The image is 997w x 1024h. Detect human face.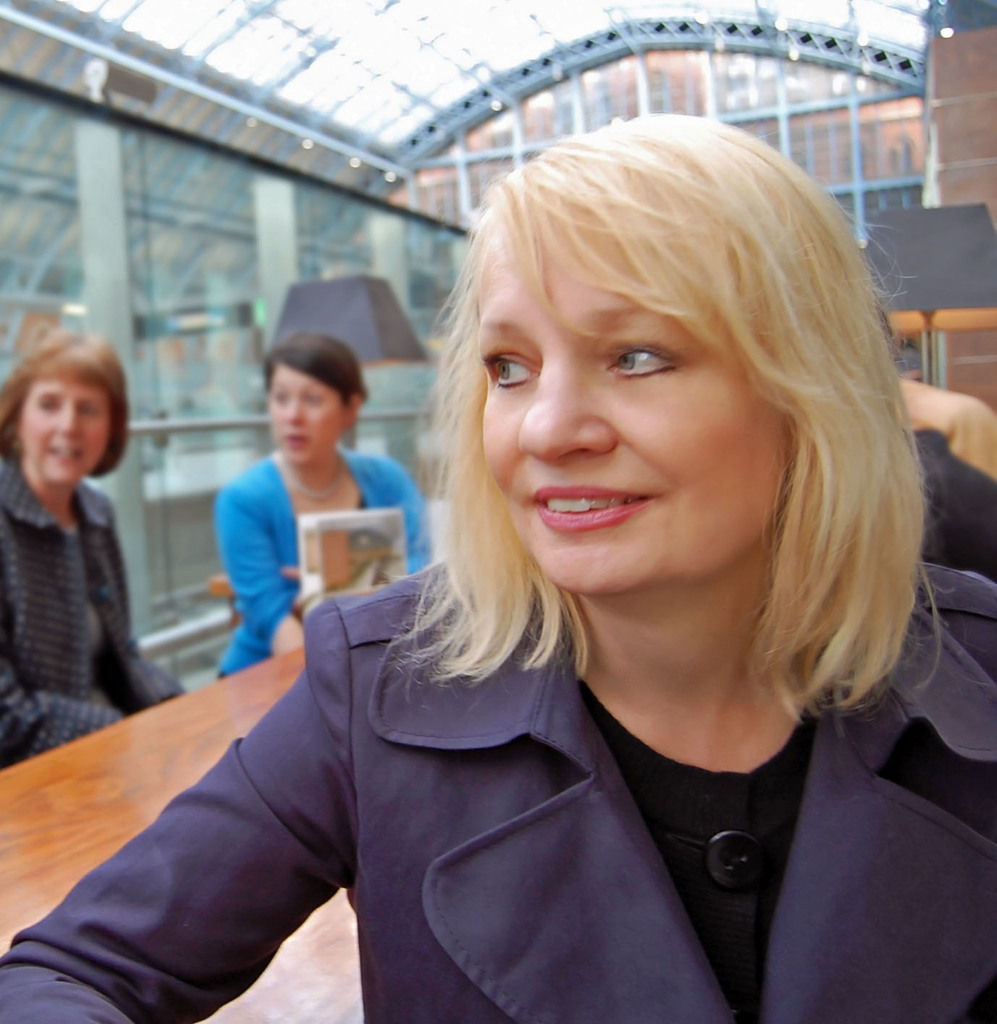
Detection: box(480, 249, 789, 594).
